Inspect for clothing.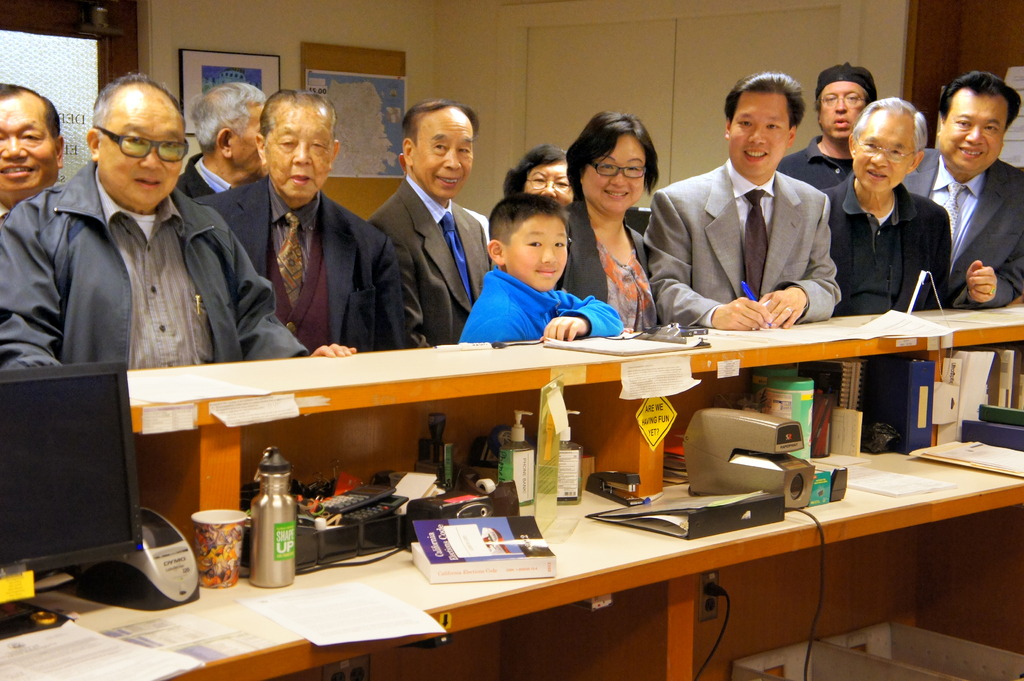
Inspection: {"x1": 371, "y1": 177, "x2": 497, "y2": 345}.
